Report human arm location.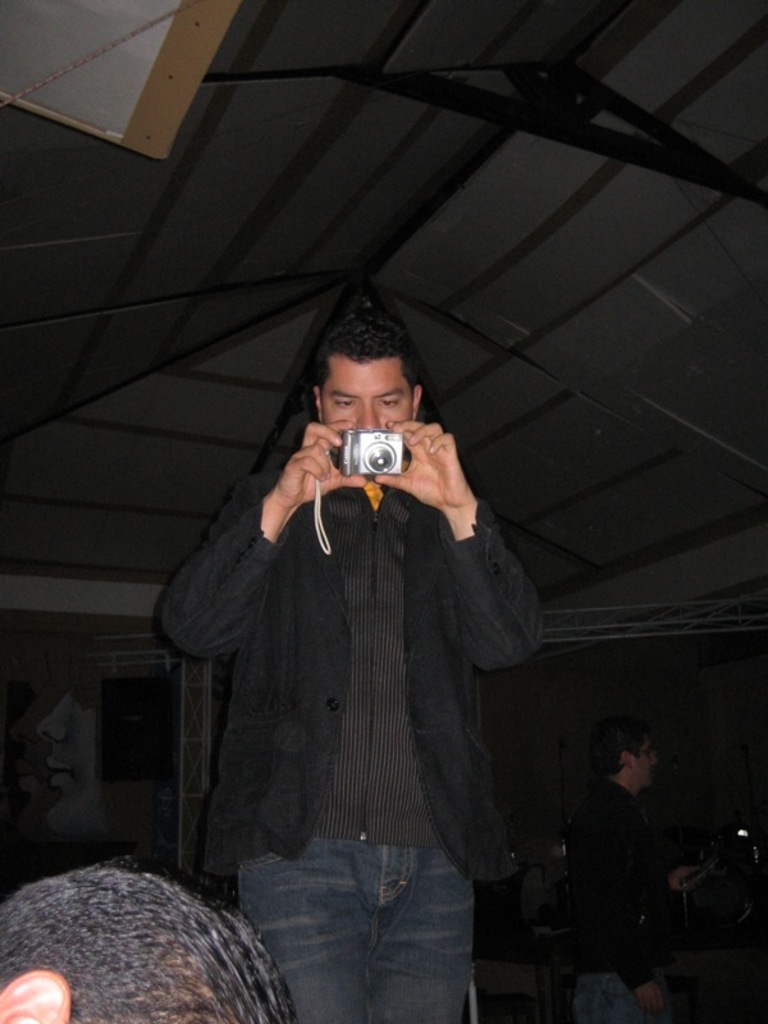
Report: {"x1": 156, "y1": 411, "x2": 370, "y2": 646}.
